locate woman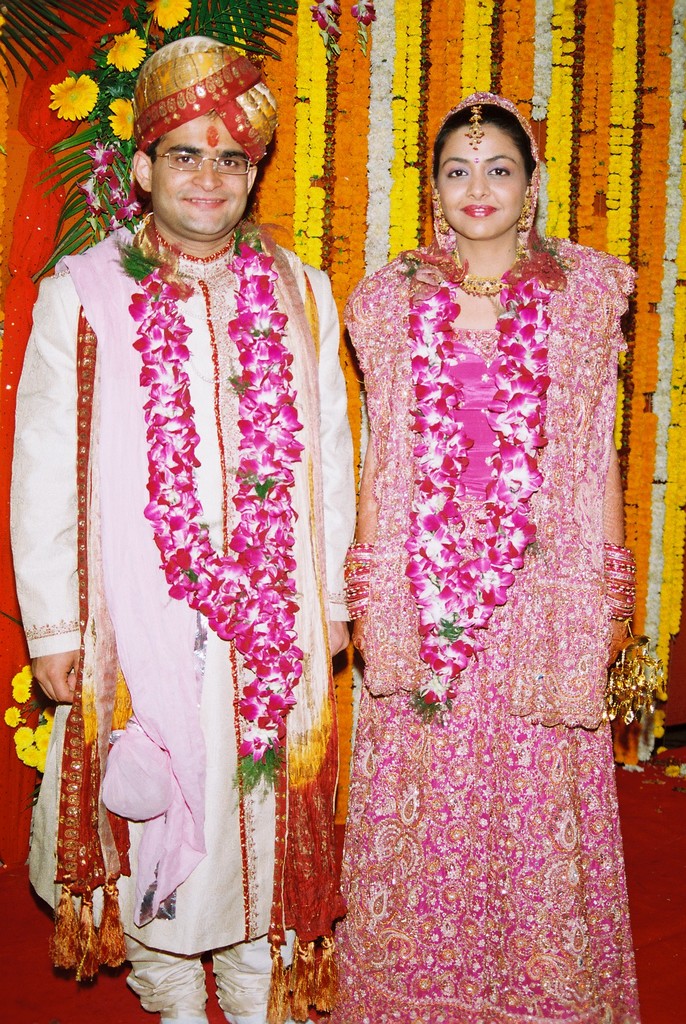
{"left": 309, "top": 53, "right": 641, "bottom": 988}
